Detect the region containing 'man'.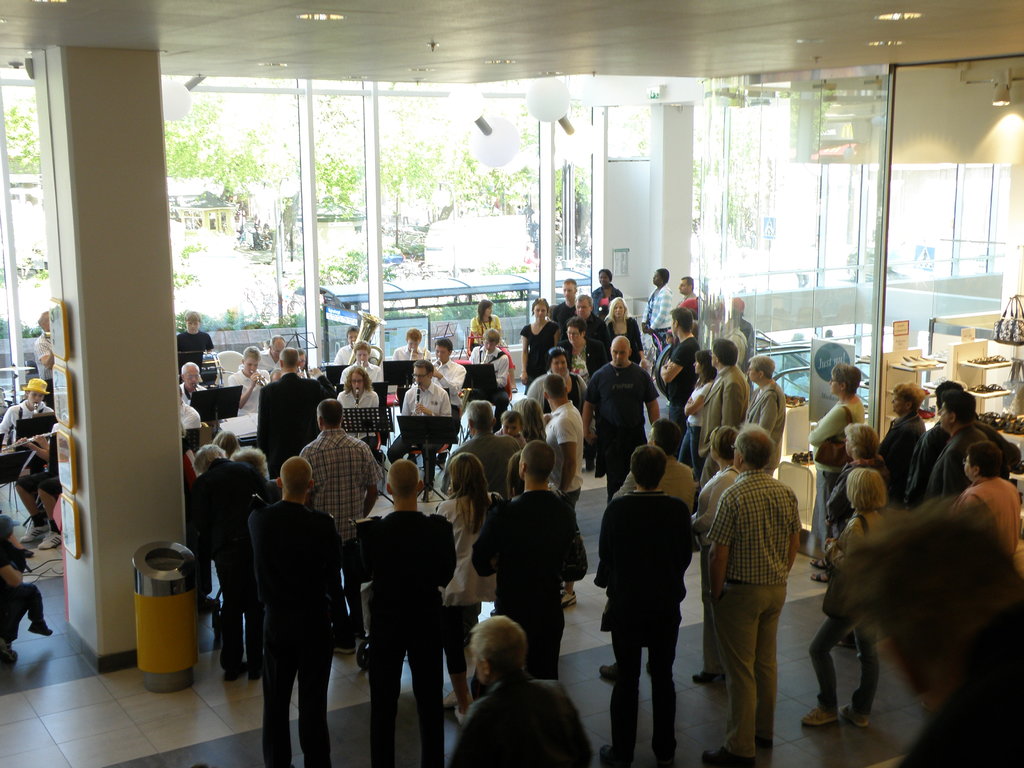
[x1=390, y1=324, x2=431, y2=362].
